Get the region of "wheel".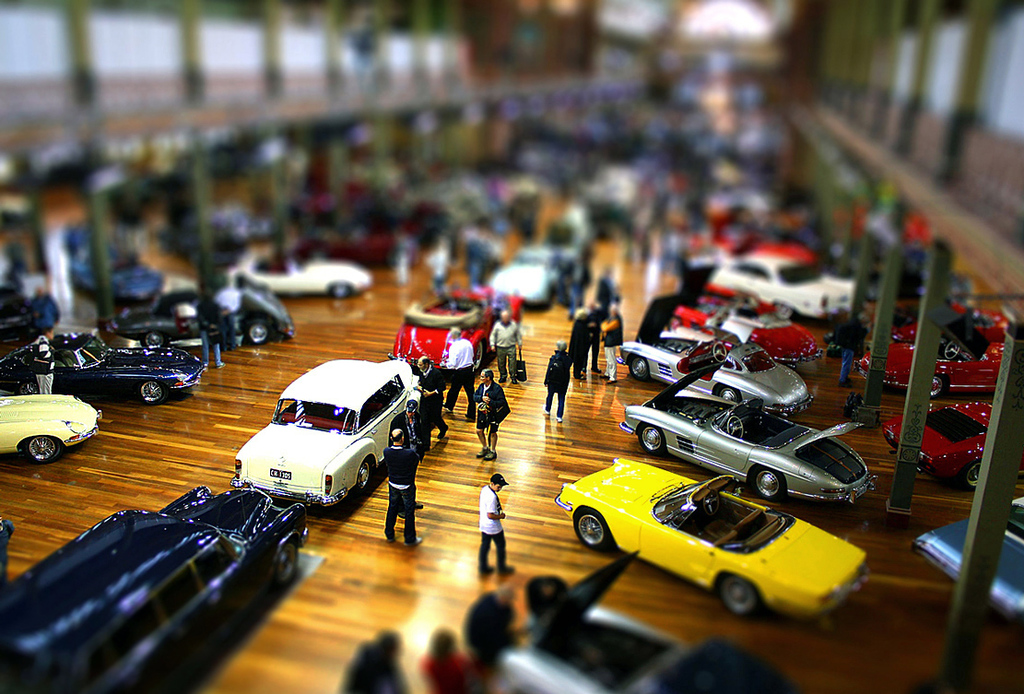
detection(721, 582, 756, 621).
